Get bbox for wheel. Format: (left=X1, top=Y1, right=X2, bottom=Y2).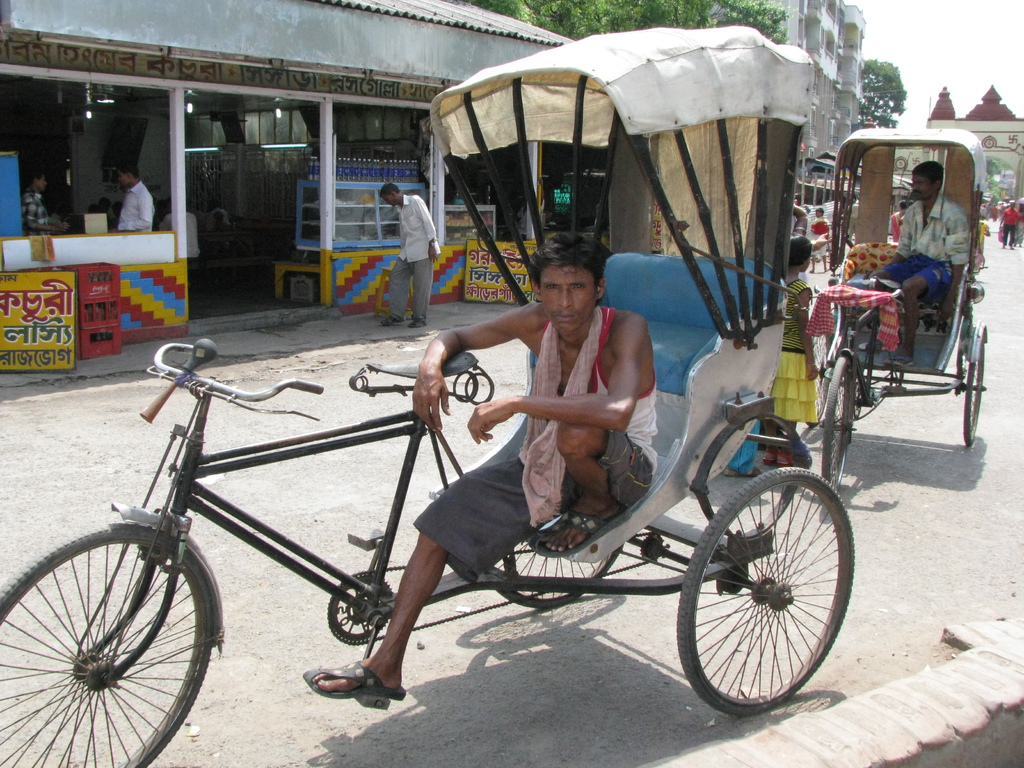
(left=493, top=543, right=627, bottom=609).
